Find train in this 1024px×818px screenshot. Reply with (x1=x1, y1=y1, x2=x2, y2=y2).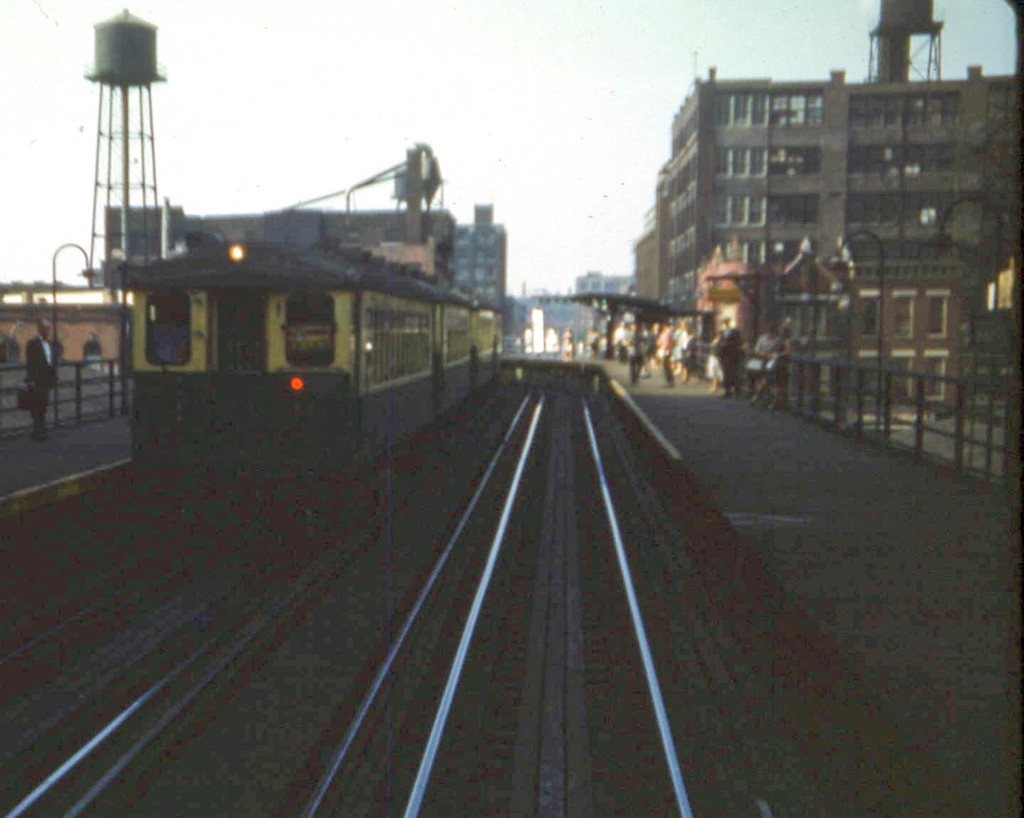
(x1=119, y1=231, x2=510, y2=526).
